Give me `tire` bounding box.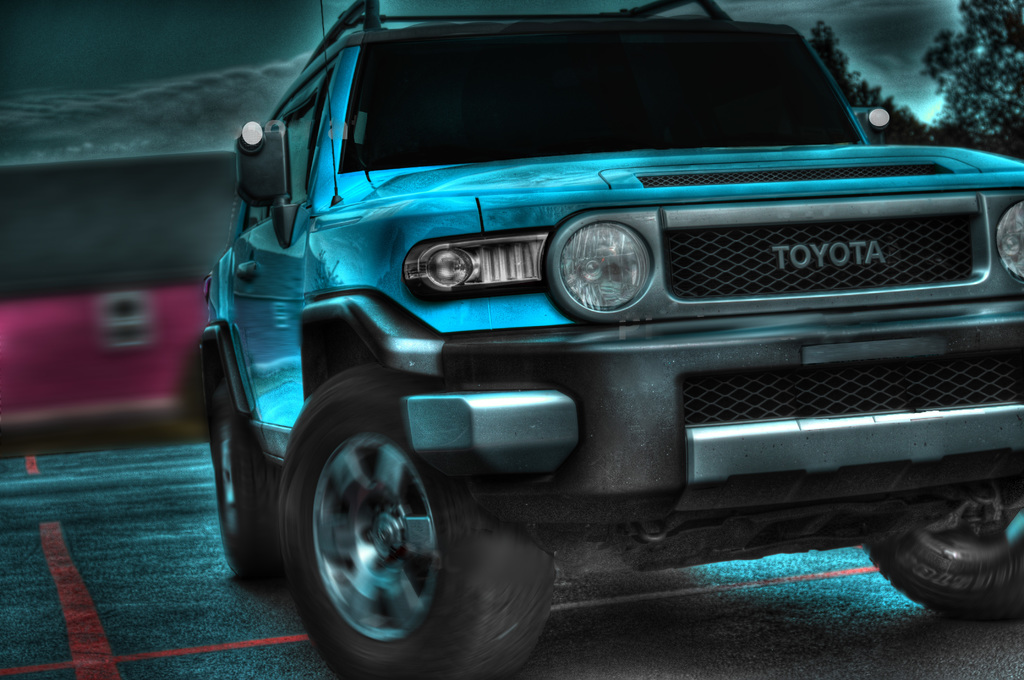
(275,360,561,674).
